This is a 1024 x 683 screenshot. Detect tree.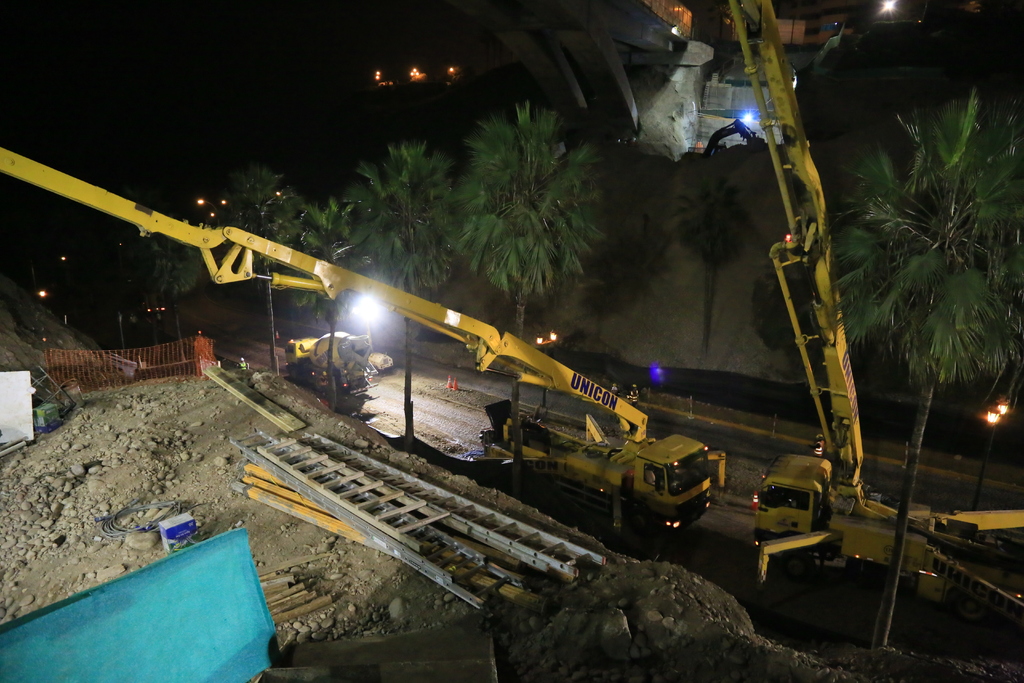
box=[147, 233, 203, 356].
